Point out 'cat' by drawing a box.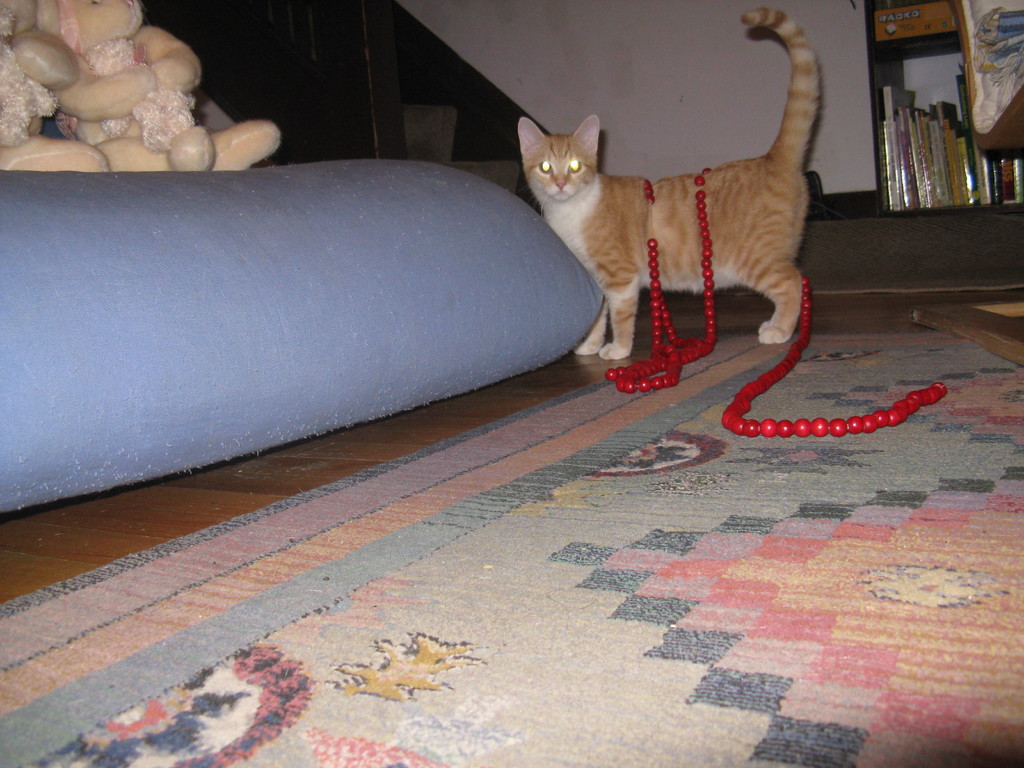
box(520, 4, 827, 362).
